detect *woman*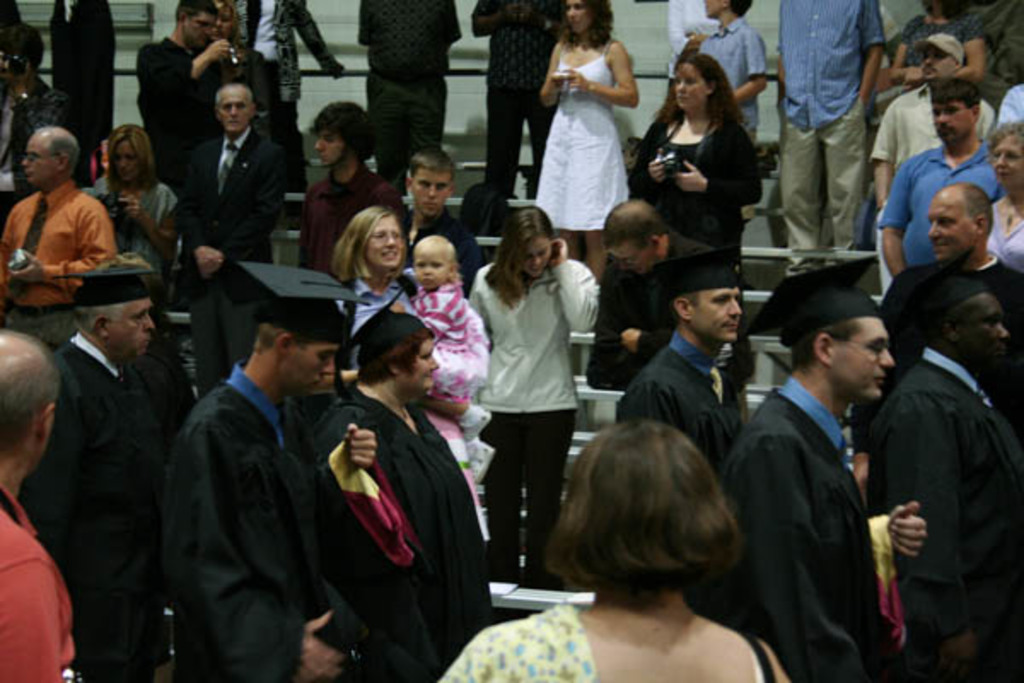
BBox(526, 0, 640, 283)
